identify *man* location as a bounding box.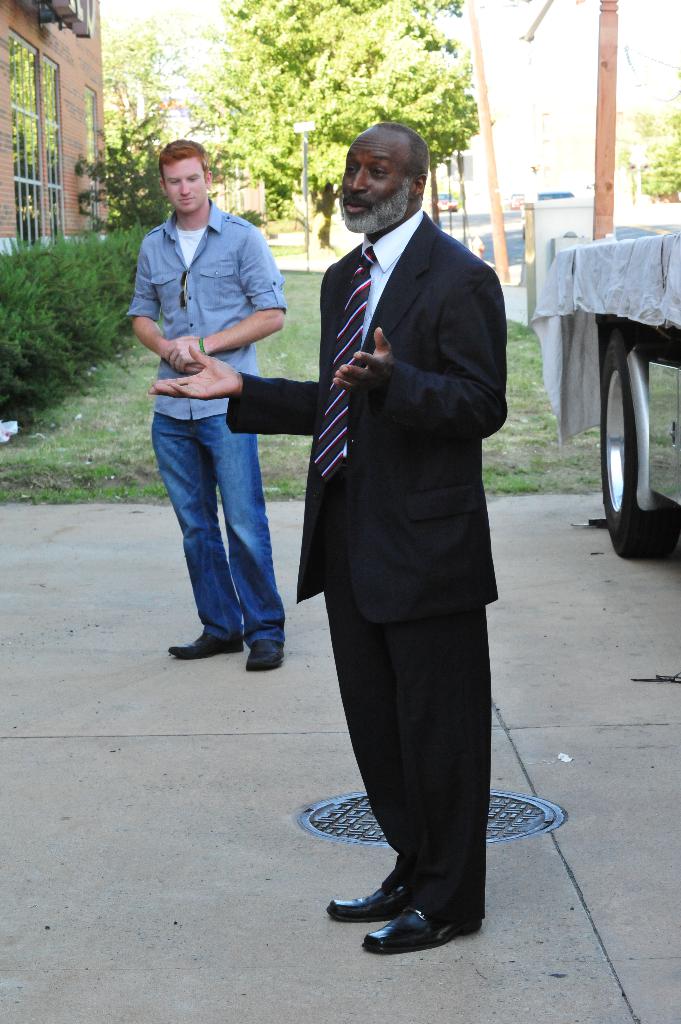
detection(144, 128, 513, 956).
